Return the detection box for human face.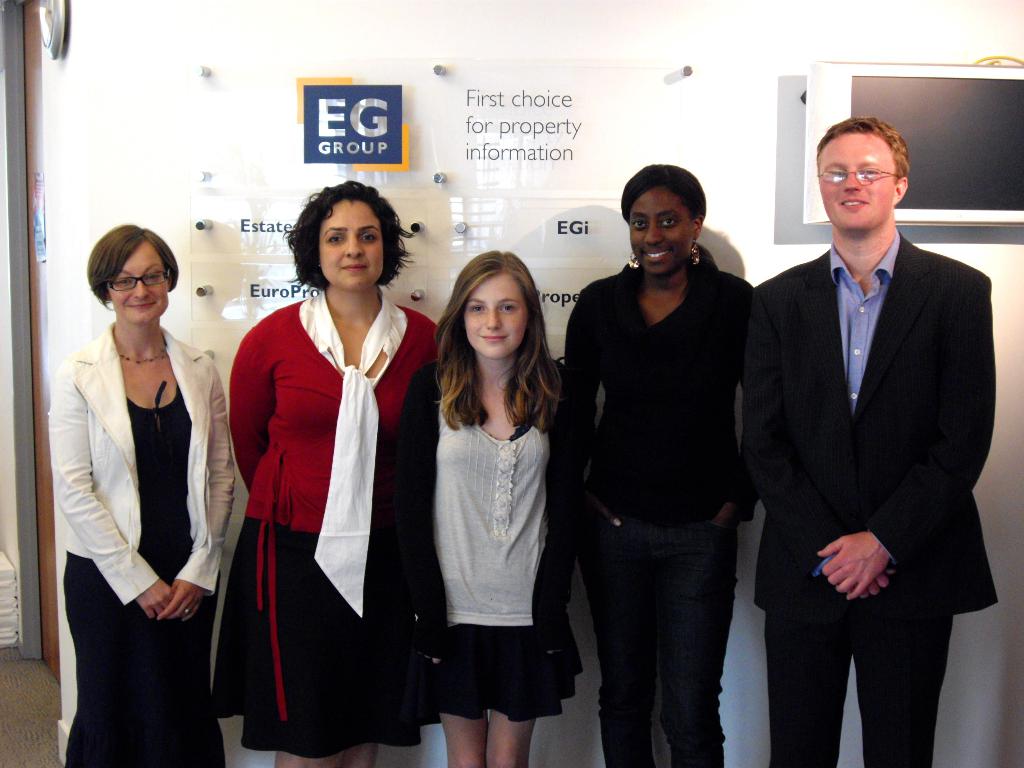
l=819, t=132, r=897, b=225.
